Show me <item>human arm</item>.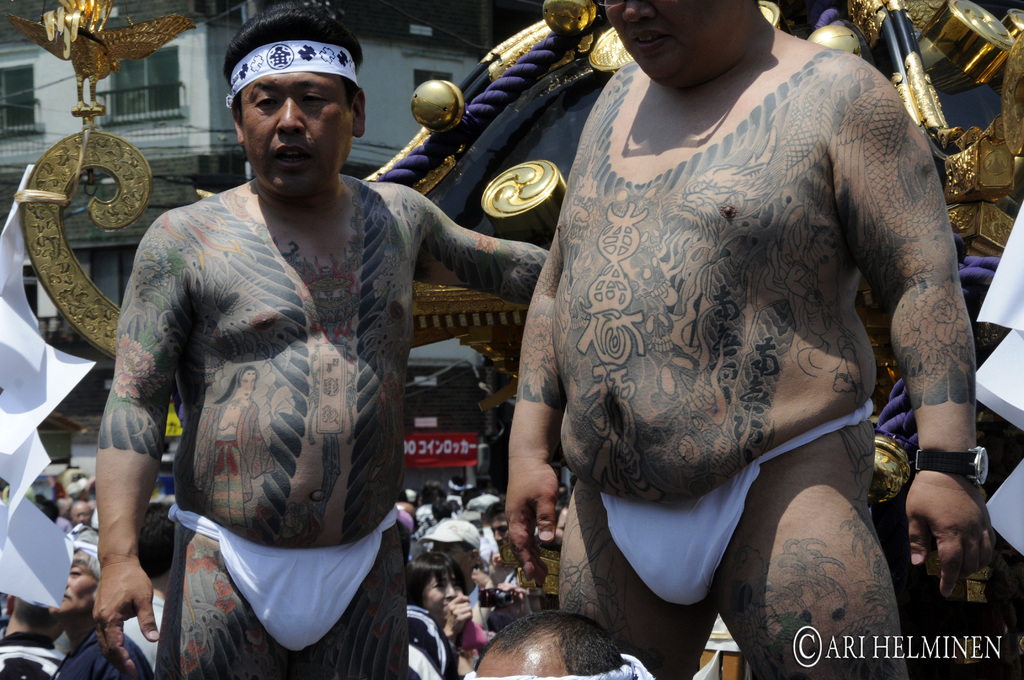
<item>human arm</item> is here: rect(438, 590, 478, 655).
